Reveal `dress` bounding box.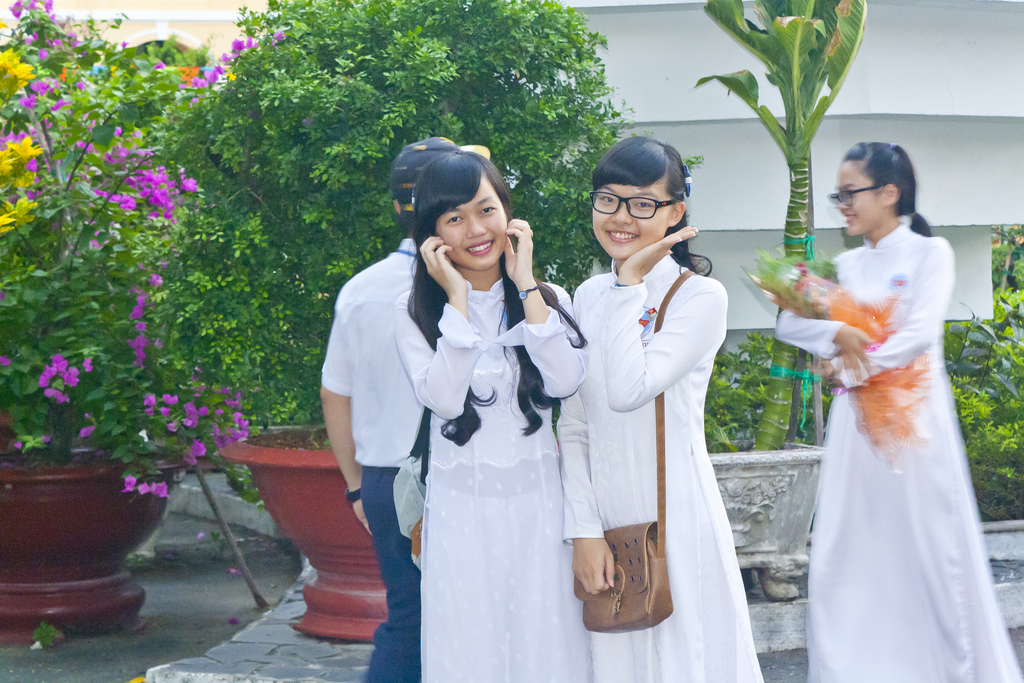
Revealed: bbox=(552, 253, 765, 682).
